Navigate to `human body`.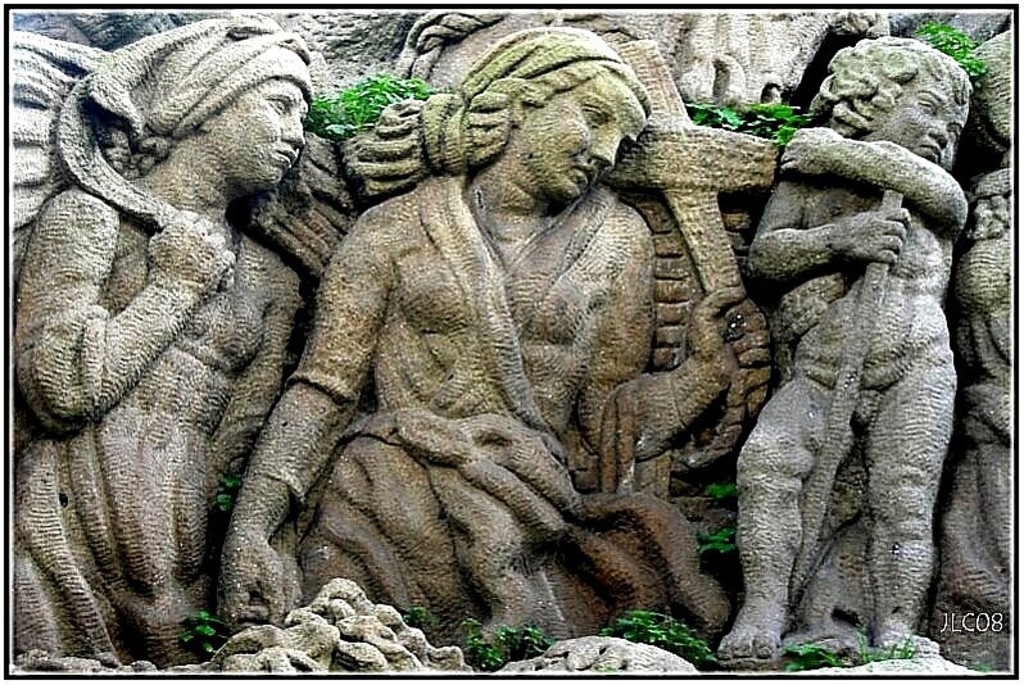
Navigation target: [713,85,982,680].
